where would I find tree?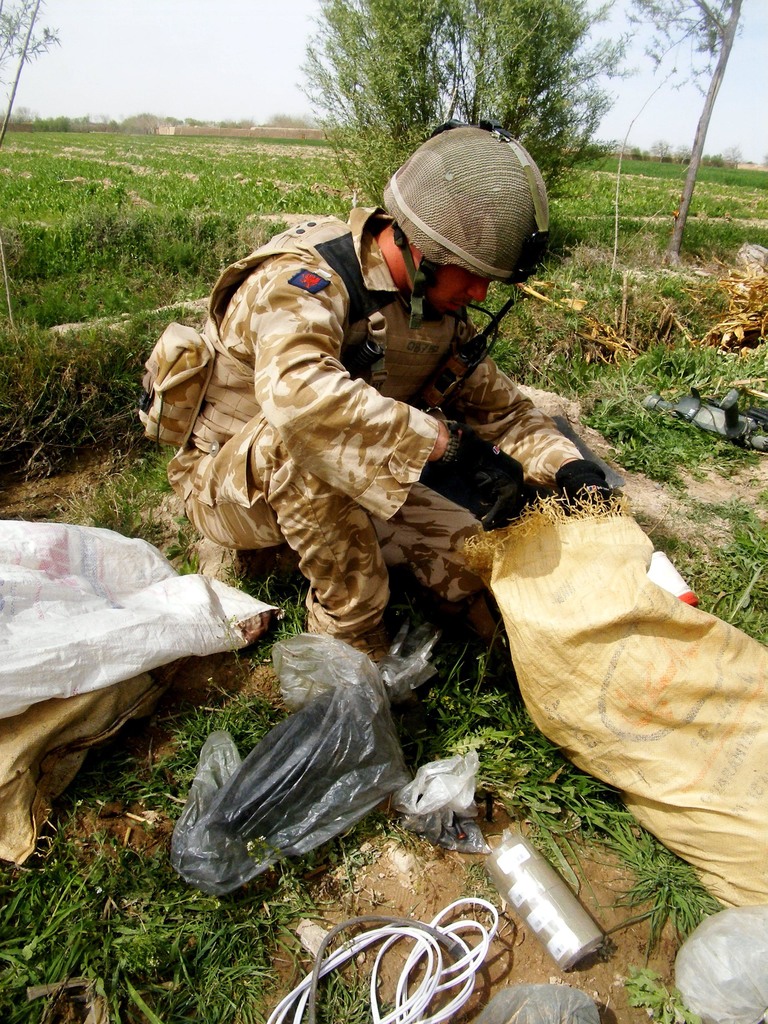
At crop(0, 0, 72, 149).
